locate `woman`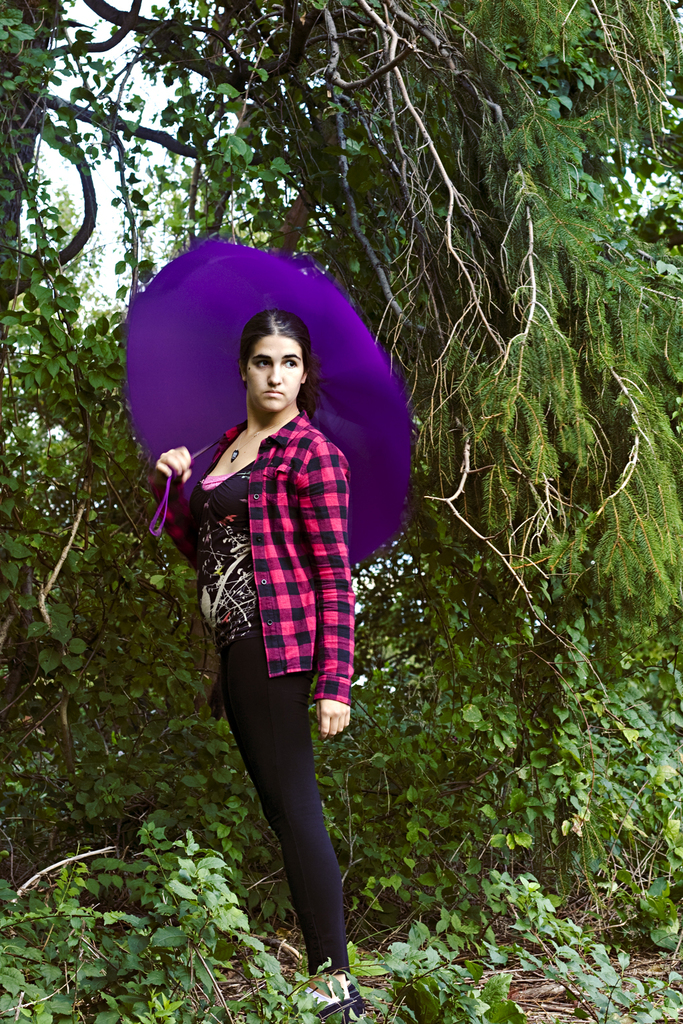
box(160, 281, 364, 967)
